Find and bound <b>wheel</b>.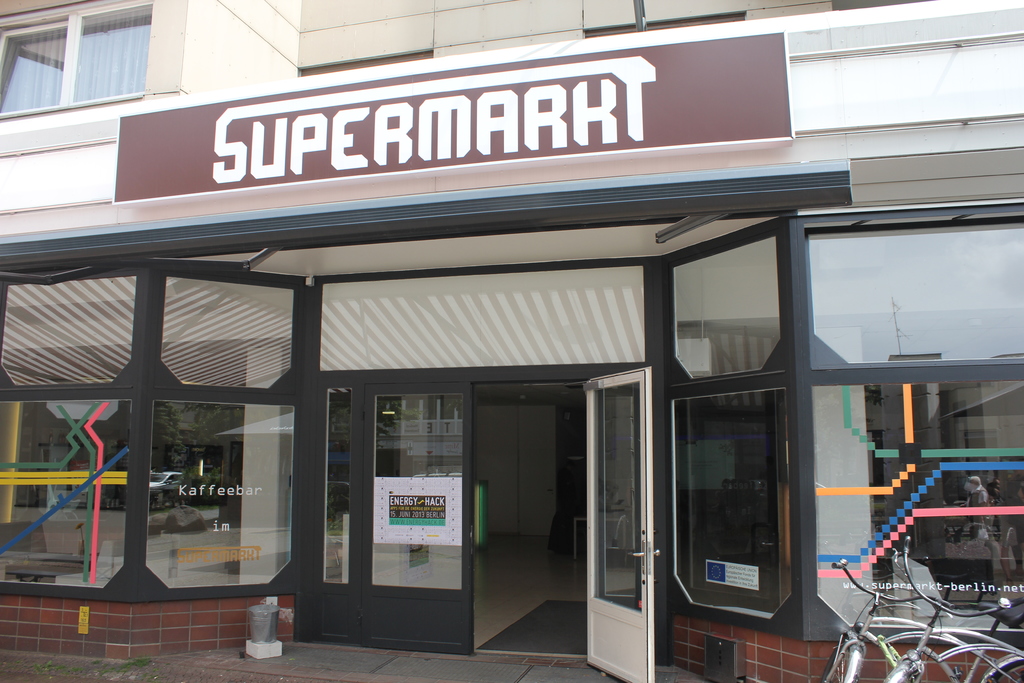
Bound: [817,645,851,682].
